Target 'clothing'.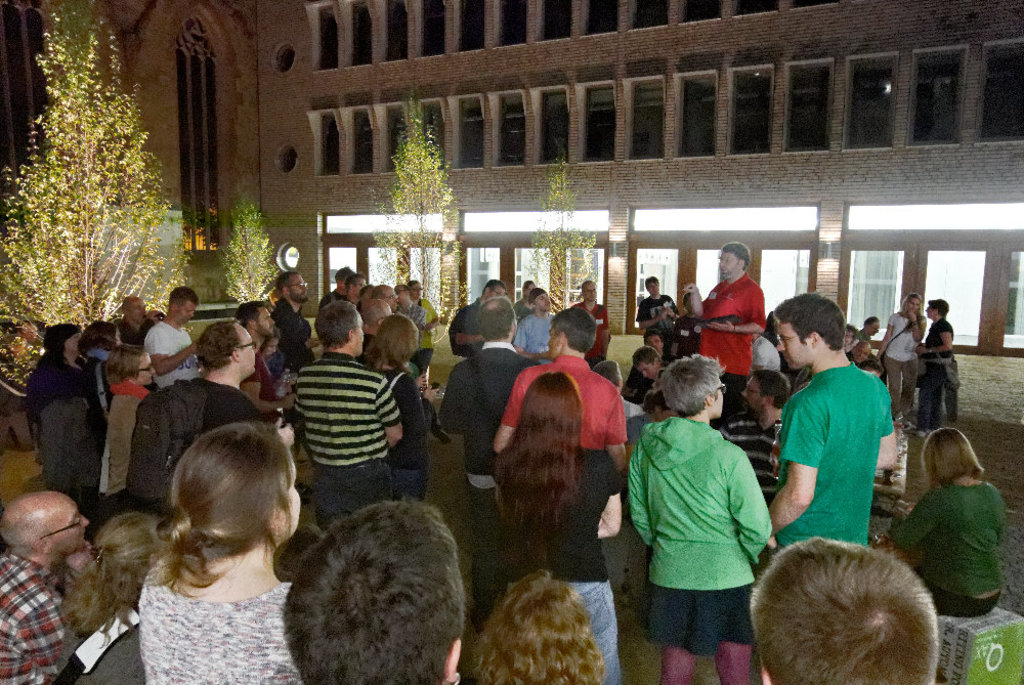
Target region: (x1=94, y1=377, x2=143, y2=496).
